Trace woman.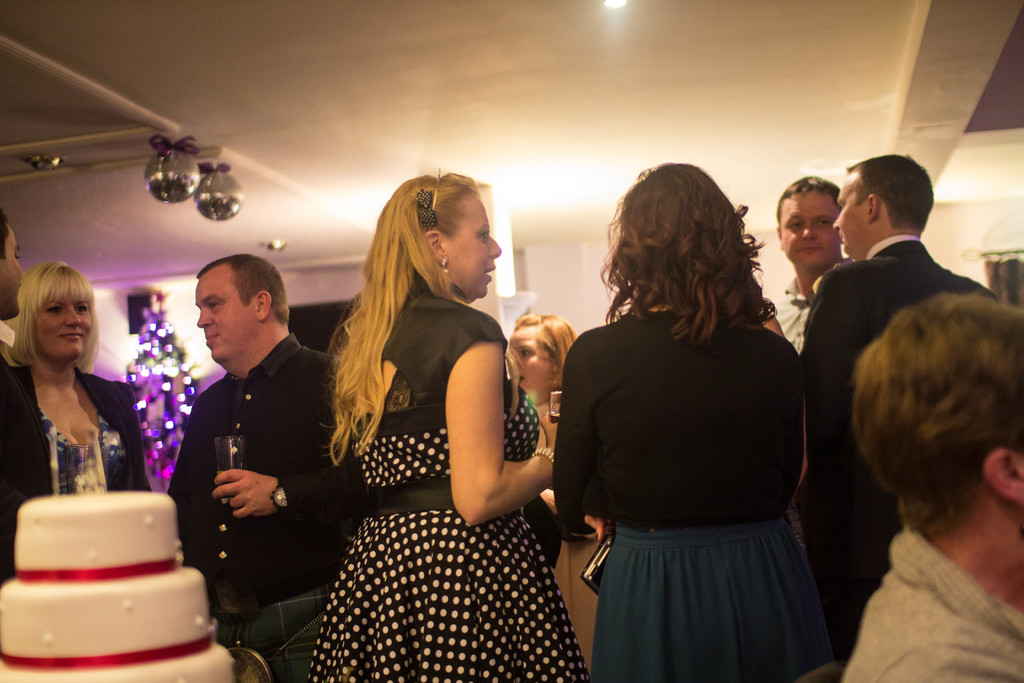
Traced to rect(4, 256, 156, 502).
